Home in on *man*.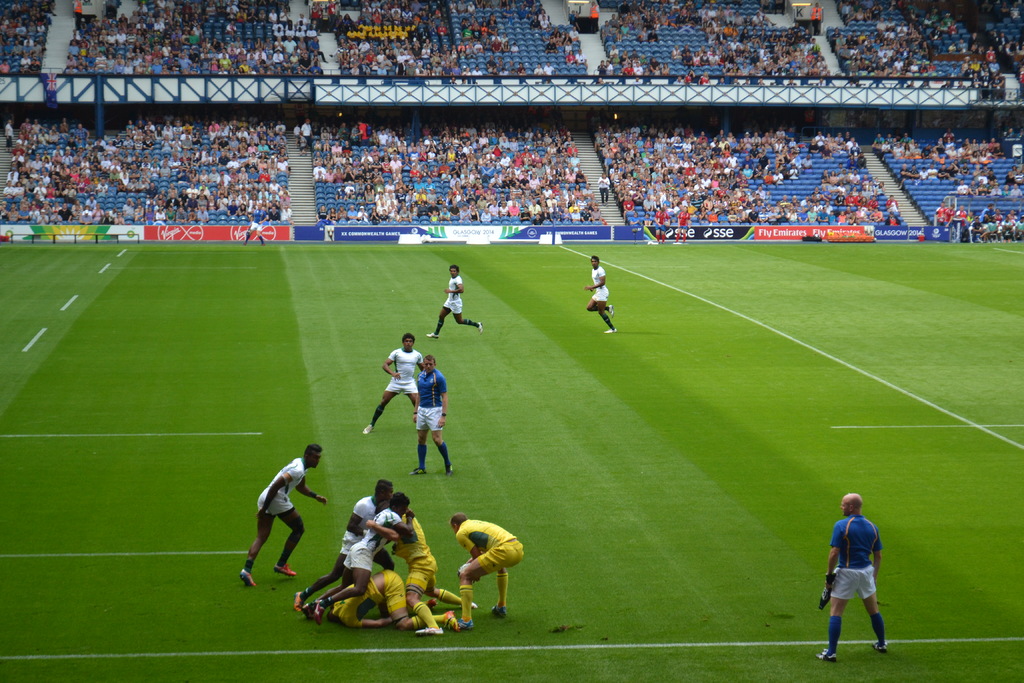
Homed in at [x1=630, y1=76, x2=644, y2=88].
